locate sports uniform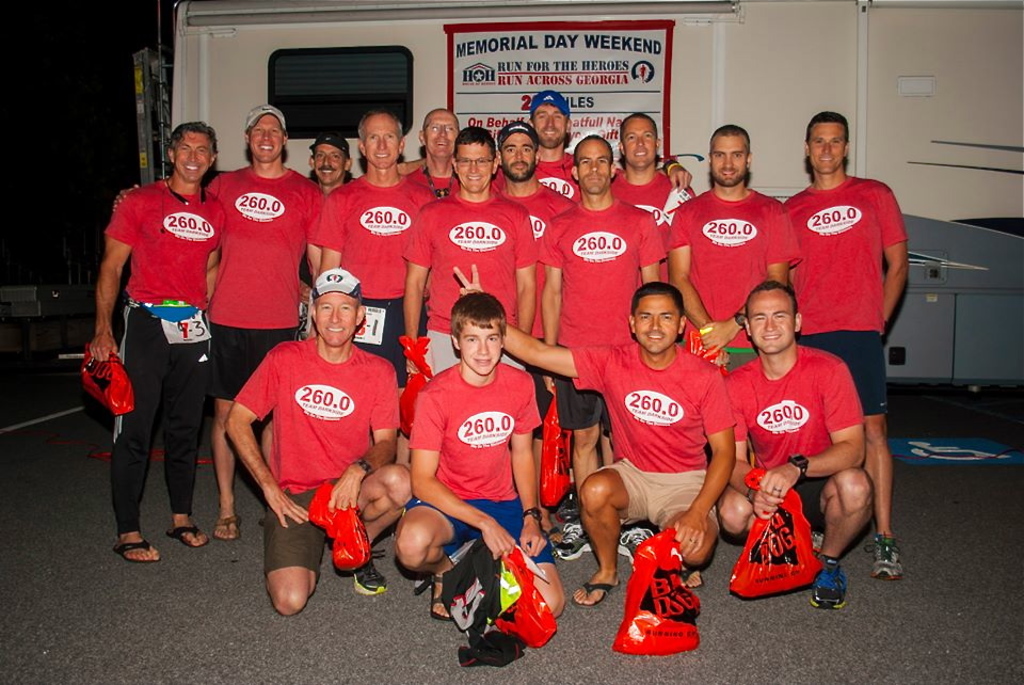
(529, 148, 580, 190)
